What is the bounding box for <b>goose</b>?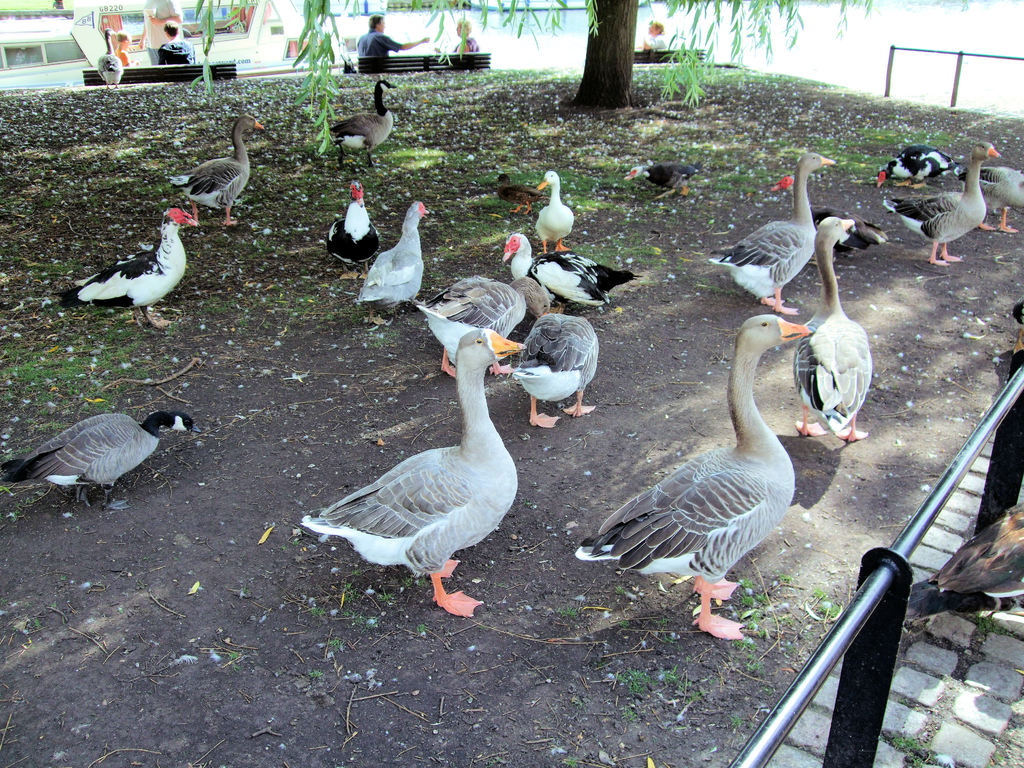
crop(791, 214, 876, 446).
